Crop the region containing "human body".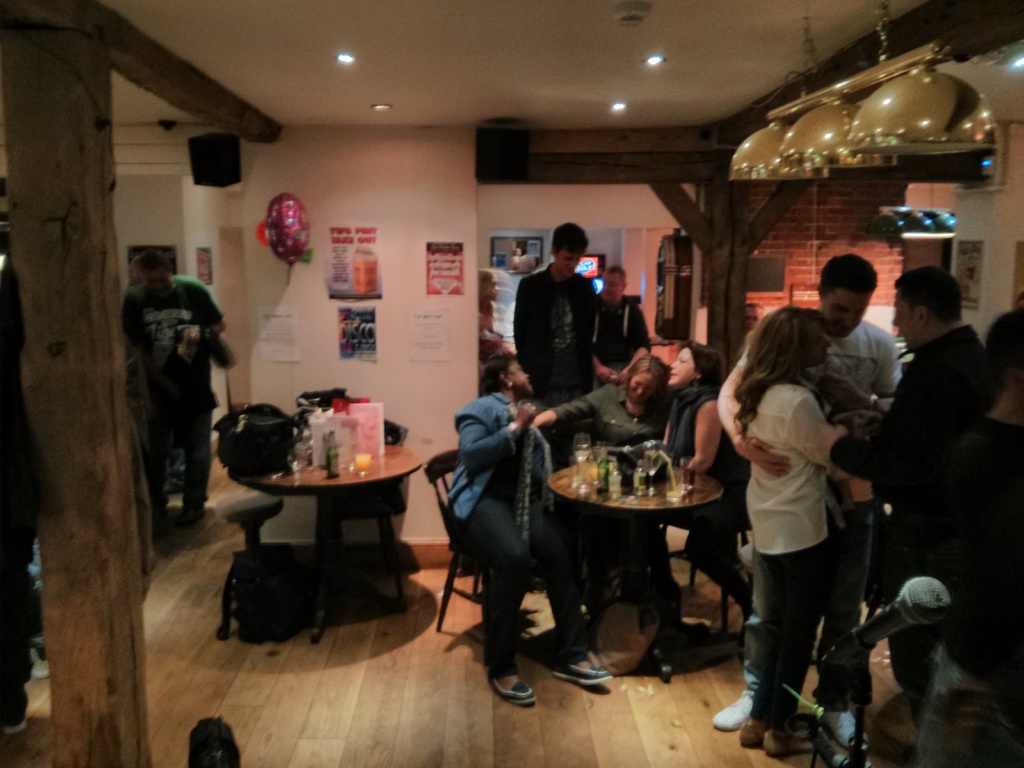
Crop region: 916, 313, 1017, 767.
